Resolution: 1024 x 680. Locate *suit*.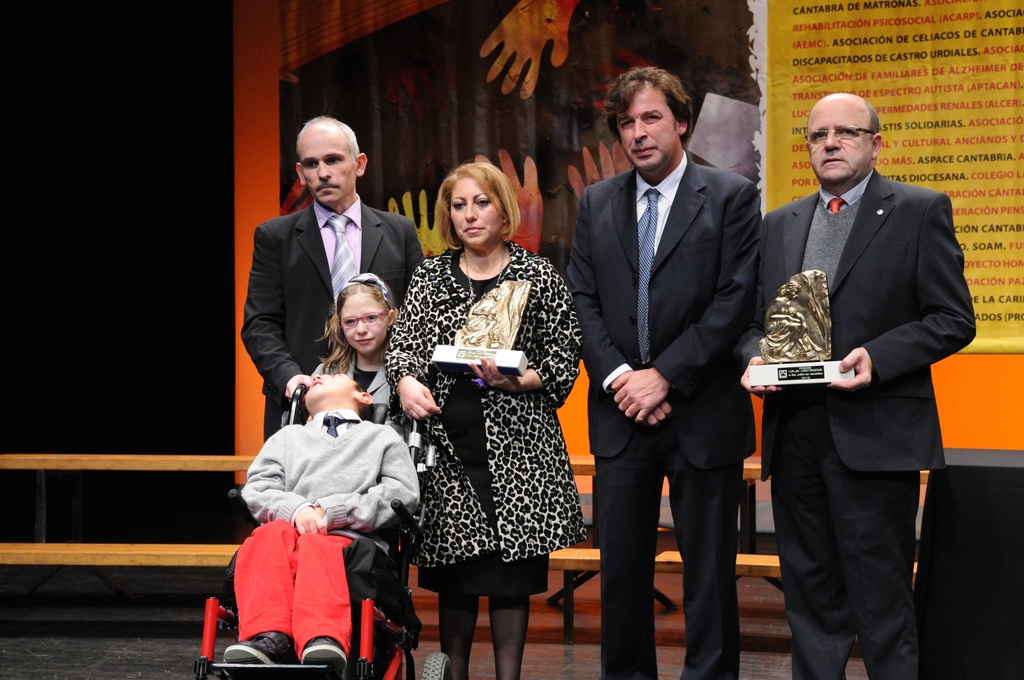
[582,50,778,666].
